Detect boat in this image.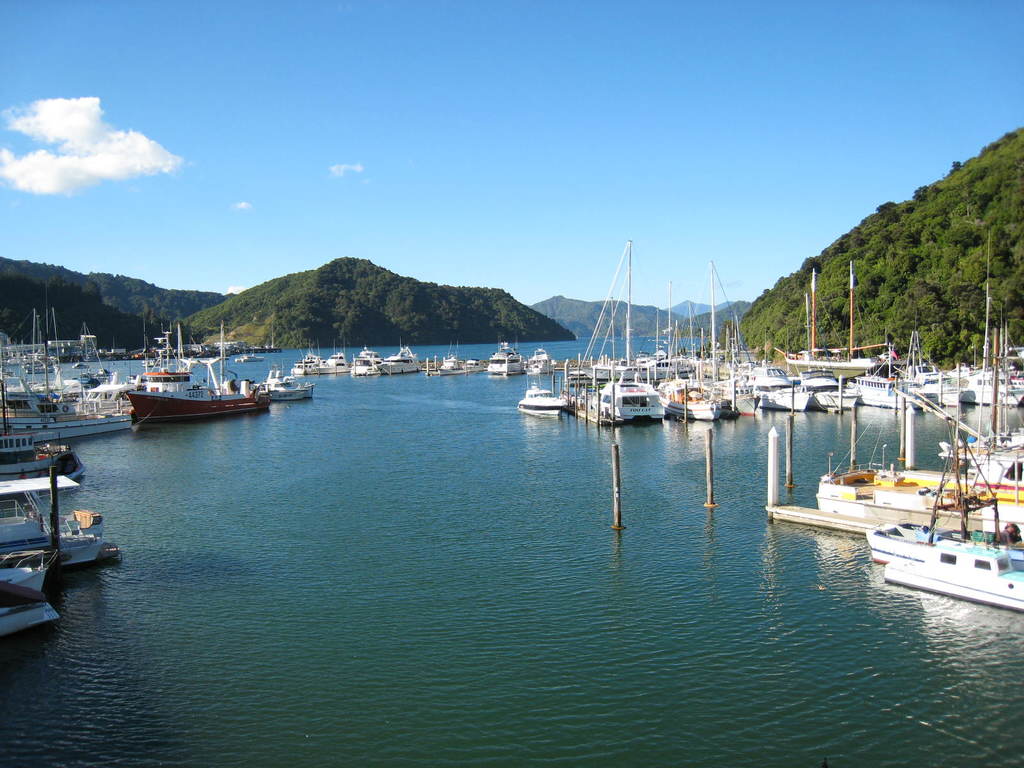
Detection: [x1=0, y1=550, x2=66, y2=653].
